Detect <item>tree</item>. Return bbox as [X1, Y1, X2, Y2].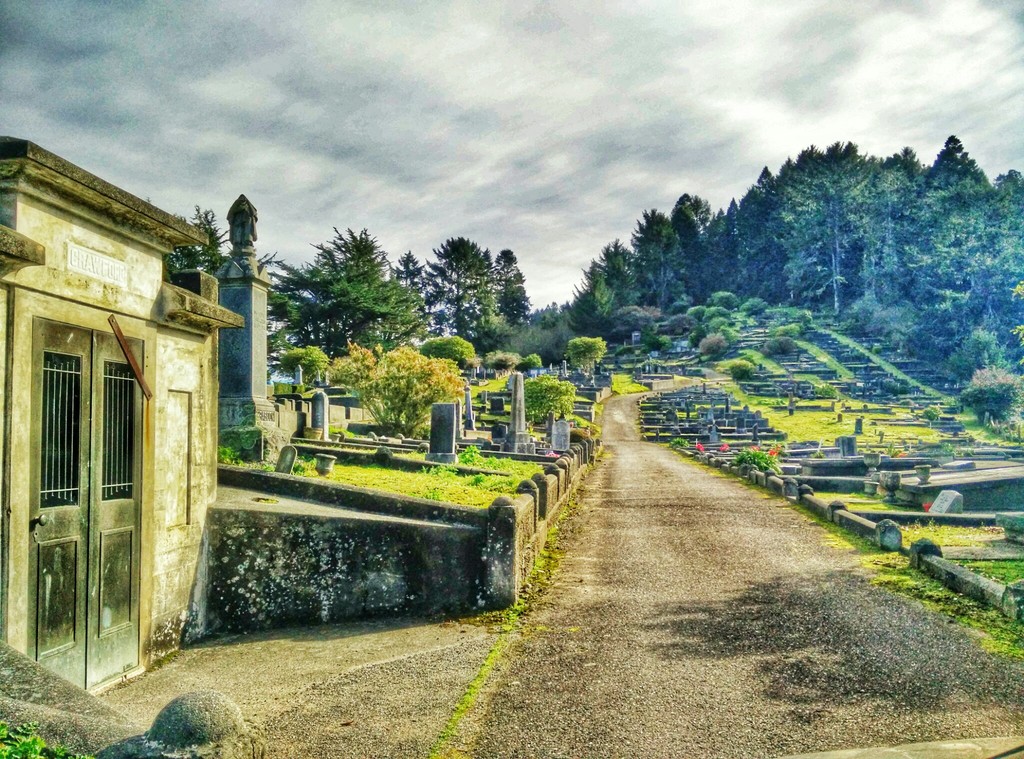
[278, 206, 406, 381].
